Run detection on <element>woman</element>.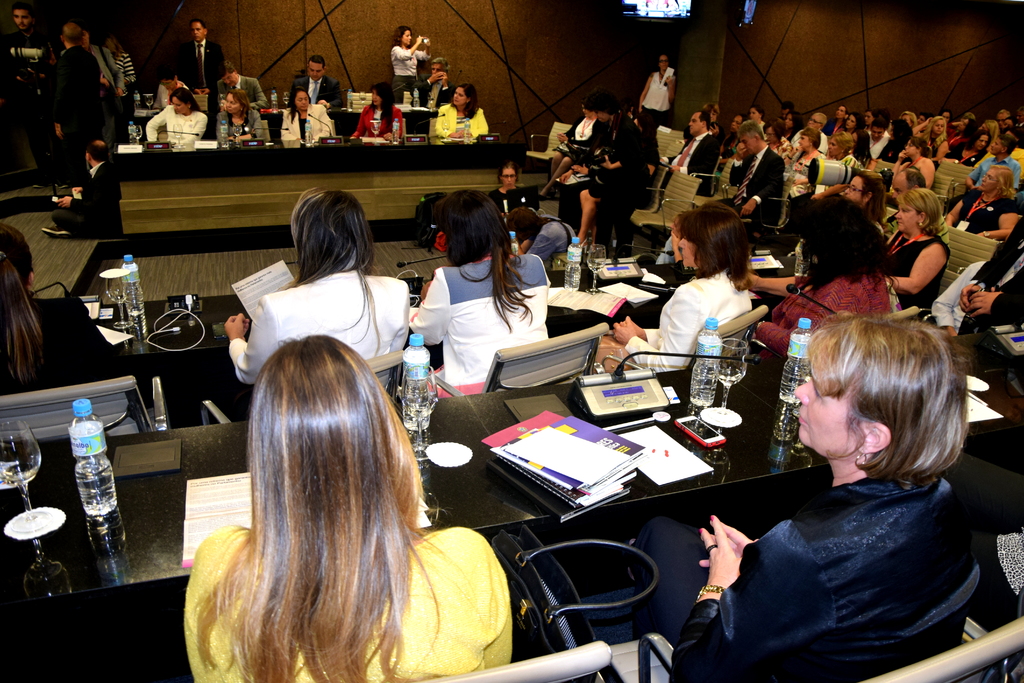
Result: box=[216, 89, 270, 143].
